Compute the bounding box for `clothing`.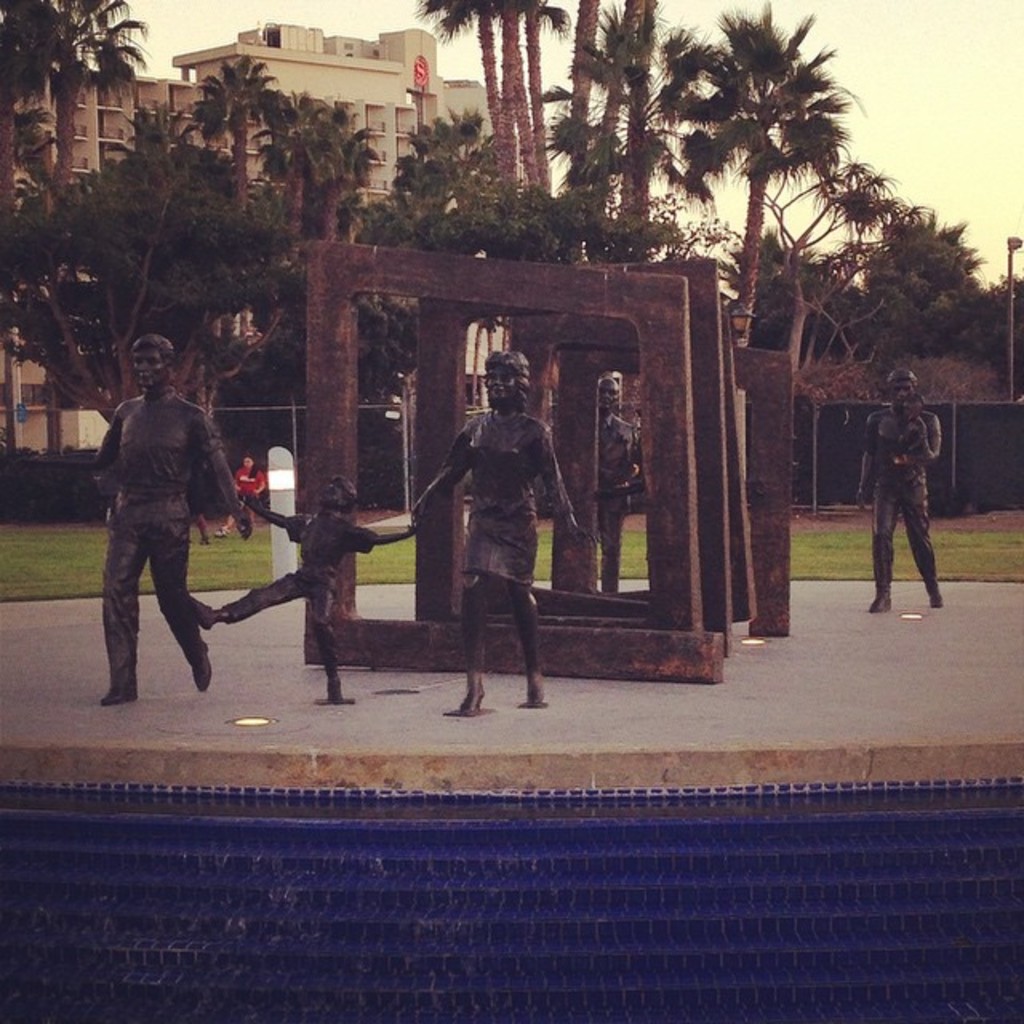
select_region(872, 402, 941, 594).
